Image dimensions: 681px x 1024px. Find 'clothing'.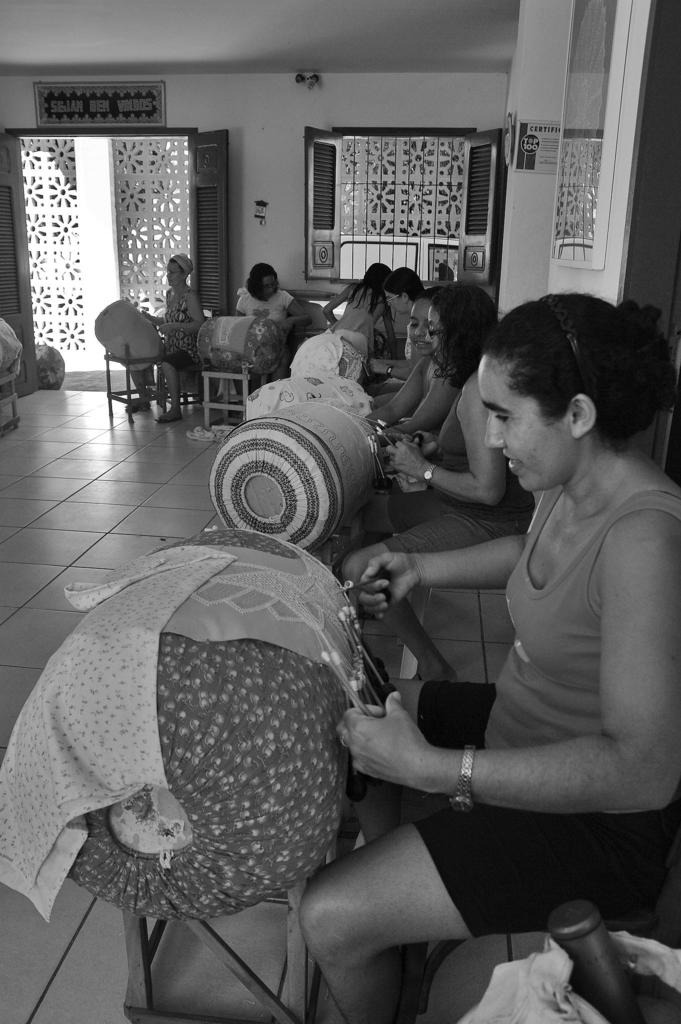
<bbox>331, 285, 398, 358</bbox>.
